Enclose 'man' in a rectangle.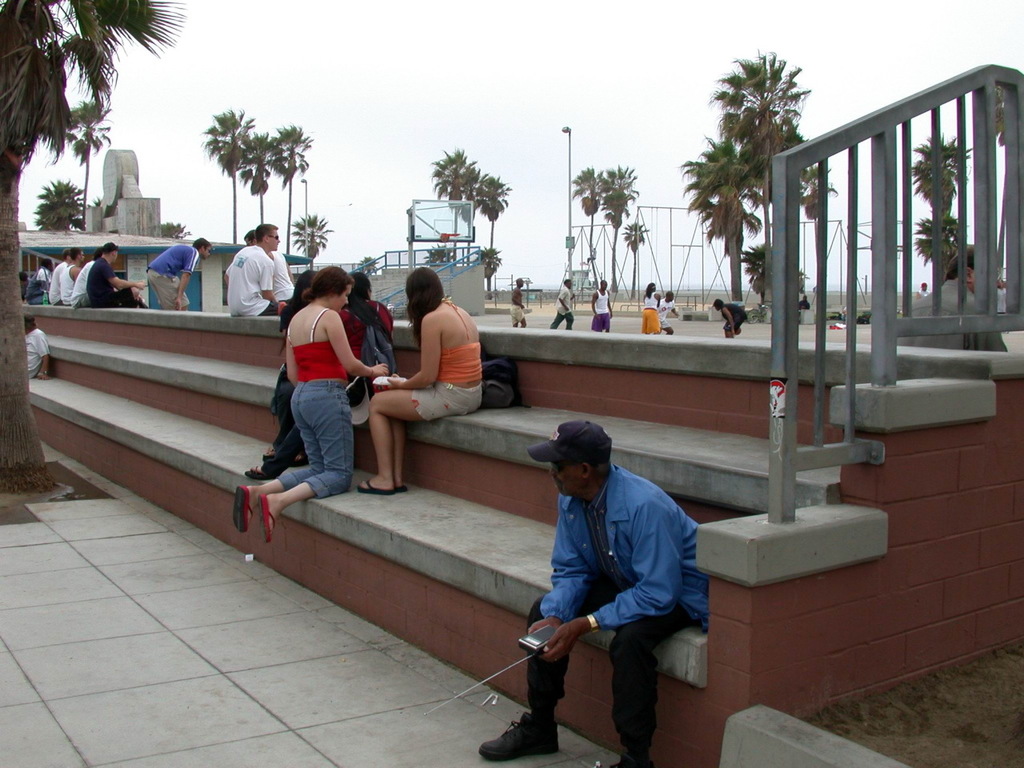
crop(86, 242, 149, 308).
